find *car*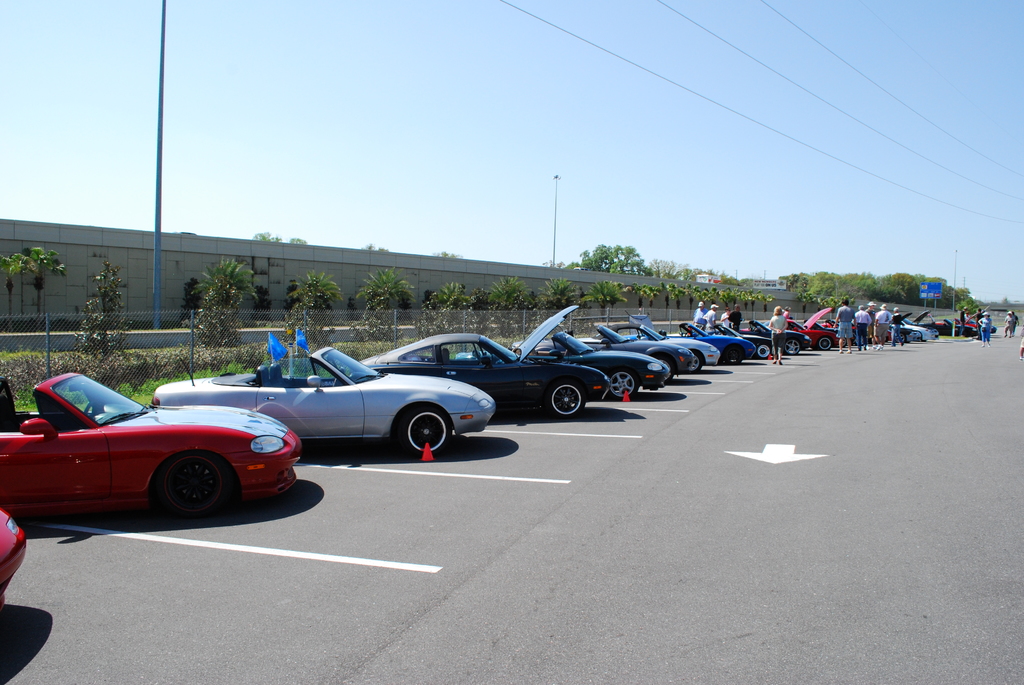
left=925, top=317, right=993, bottom=337
